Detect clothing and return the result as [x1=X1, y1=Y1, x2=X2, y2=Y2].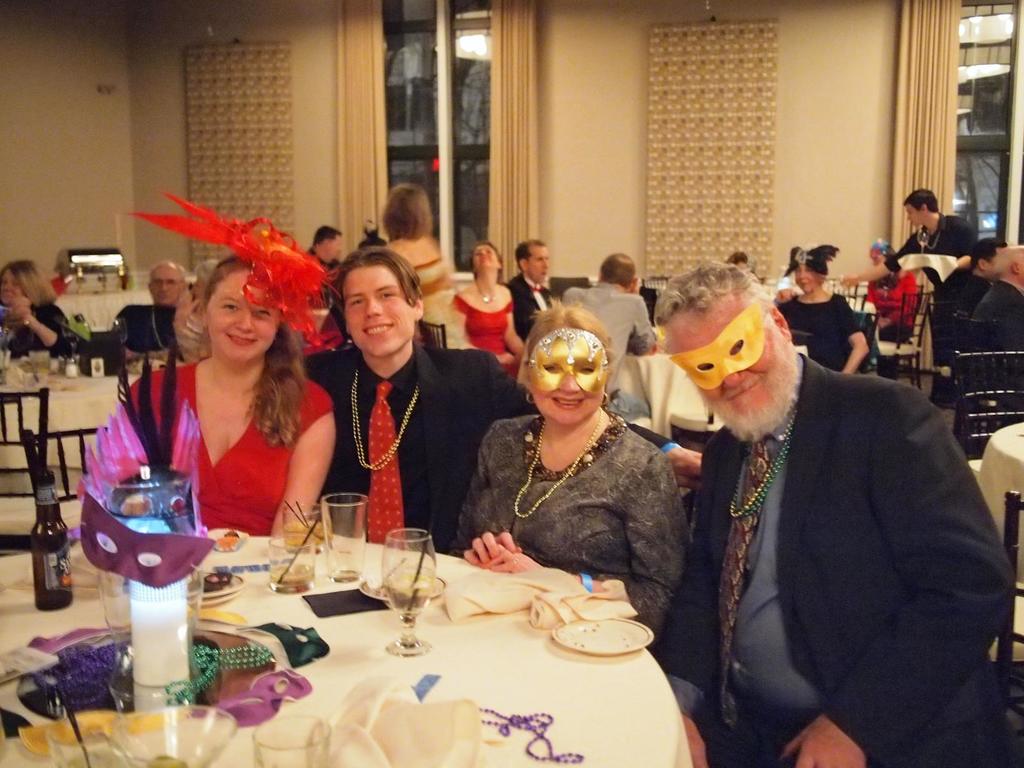
[x1=503, y1=275, x2=553, y2=349].
